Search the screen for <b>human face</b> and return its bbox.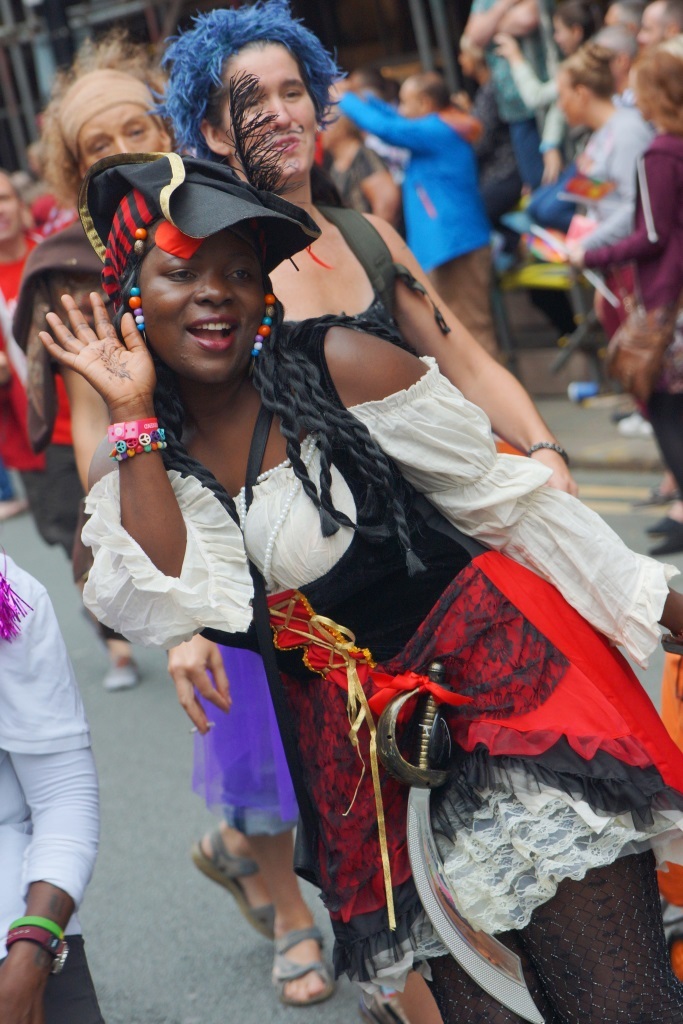
Found: rect(220, 38, 315, 175).
